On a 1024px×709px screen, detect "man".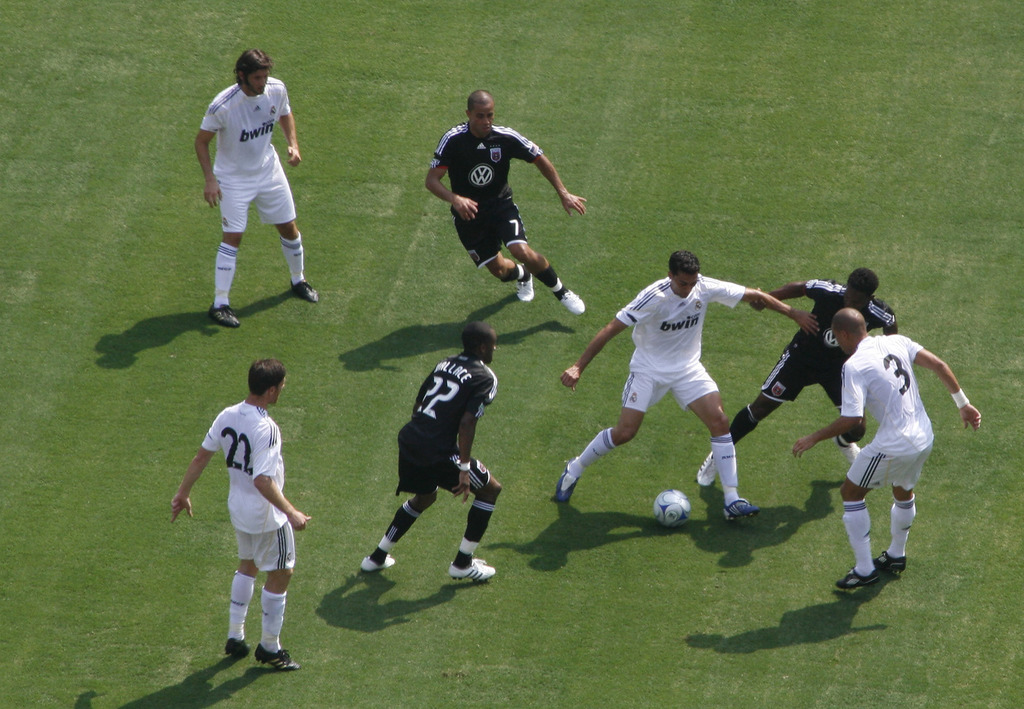
(x1=169, y1=358, x2=311, y2=671).
